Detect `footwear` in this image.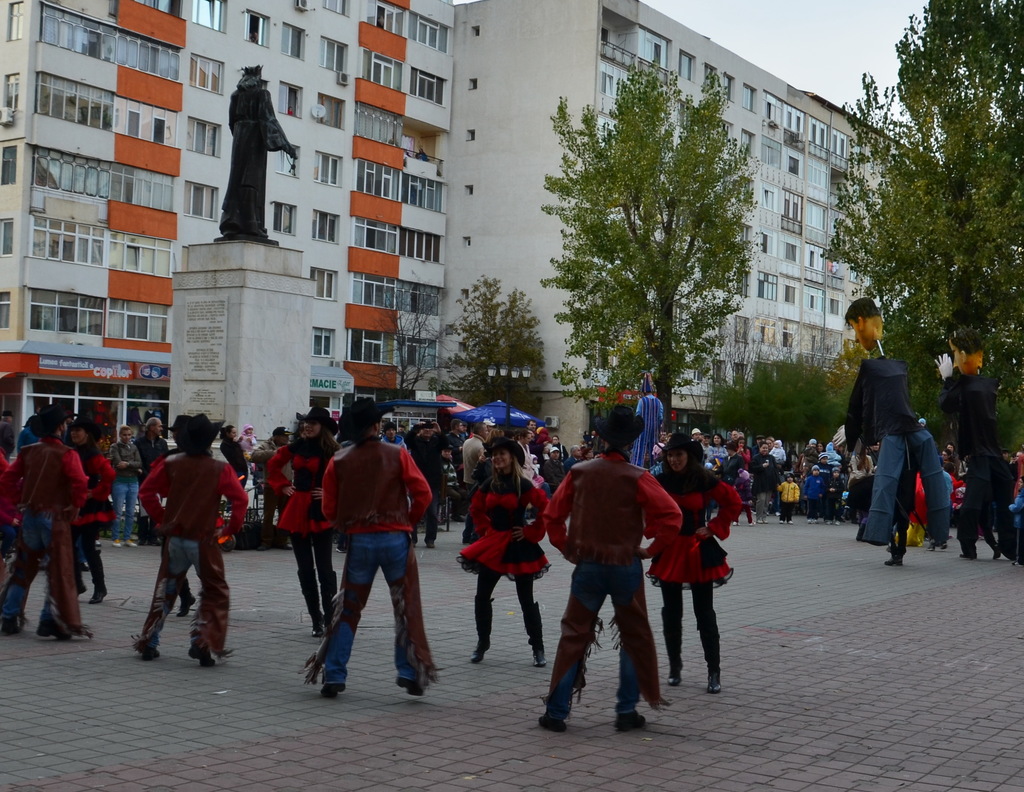
Detection: {"left": 664, "top": 608, "right": 683, "bottom": 683}.
